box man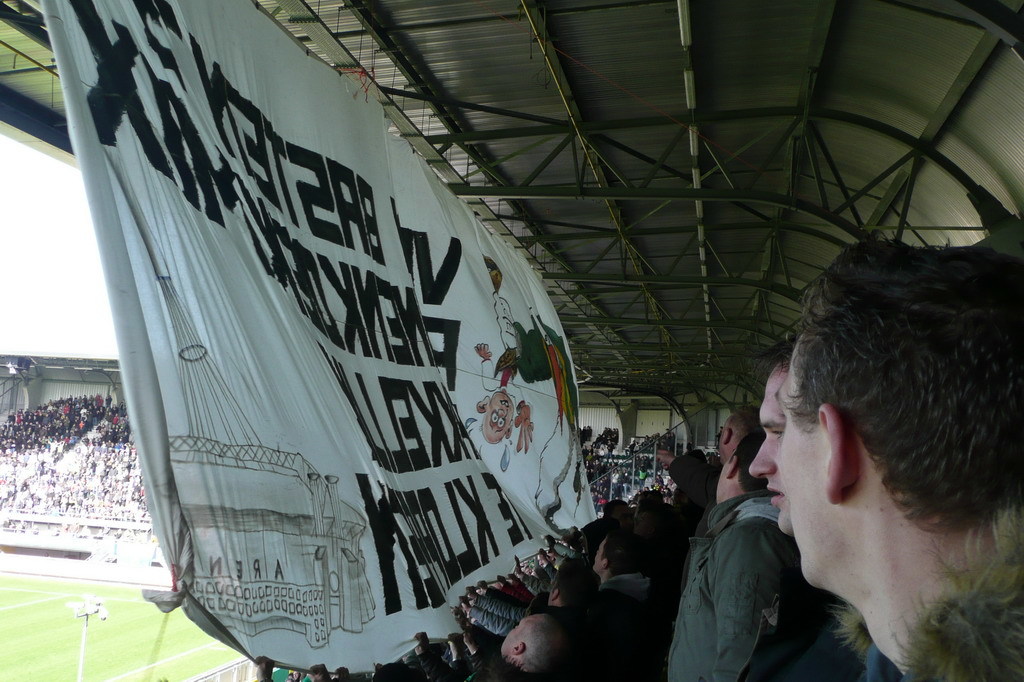
detection(674, 435, 785, 681)
